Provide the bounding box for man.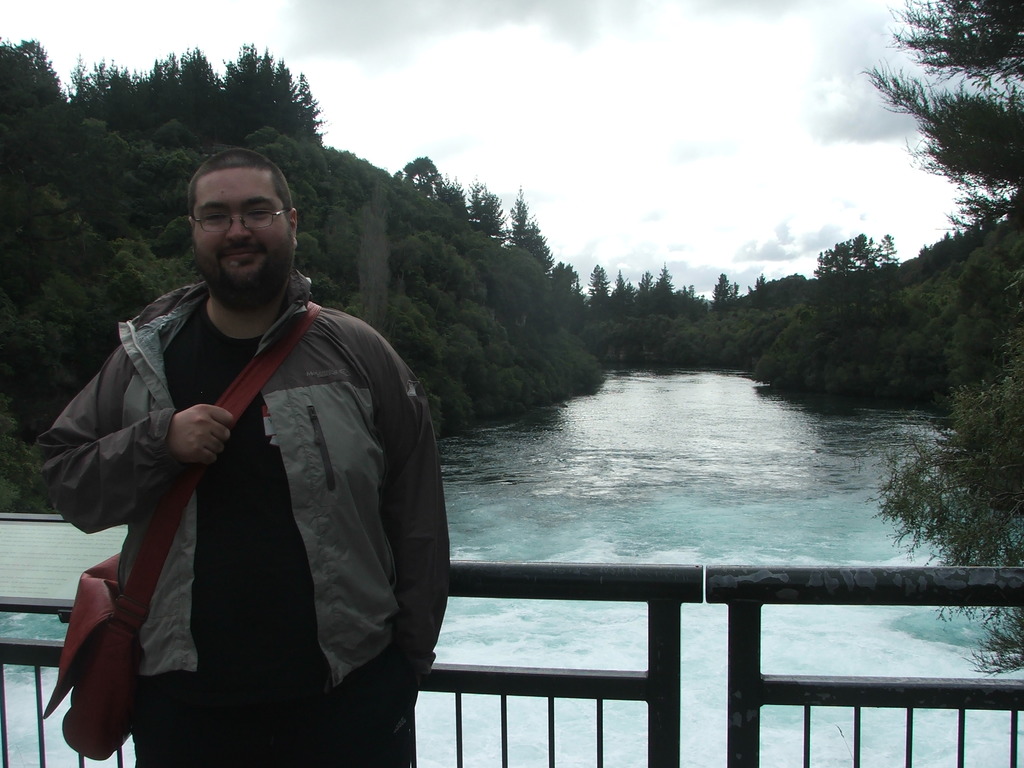
left=38, top=122, right=450, bottom=767.
